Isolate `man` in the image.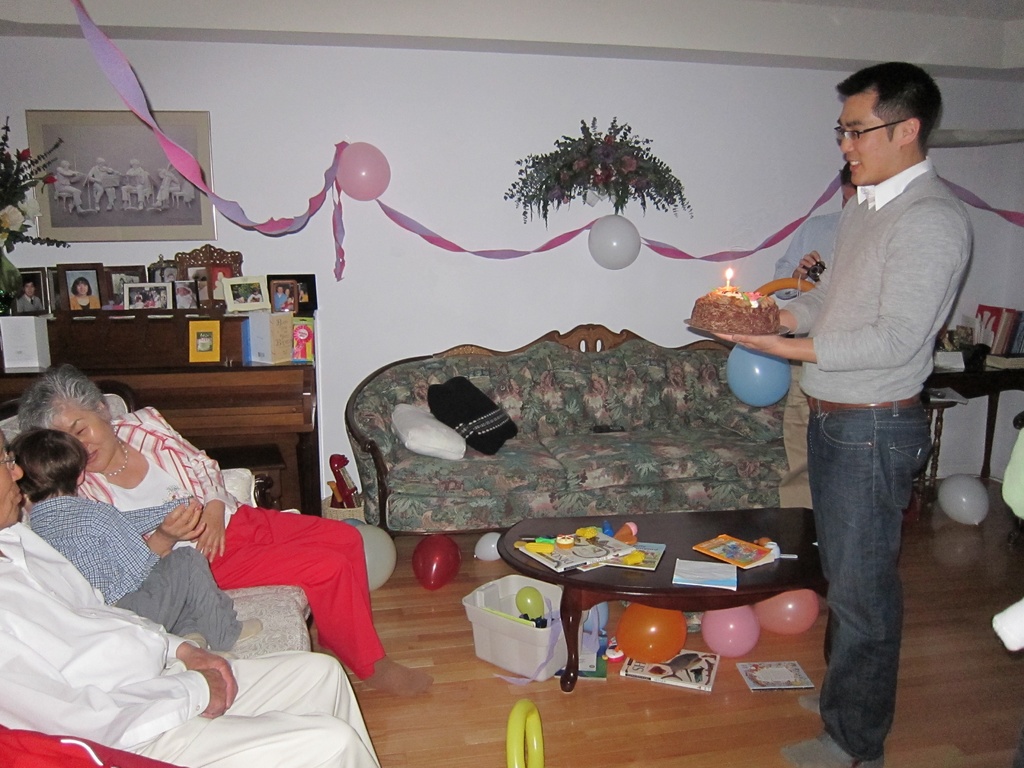
Isolated region: [771, 44, 987, 723].
